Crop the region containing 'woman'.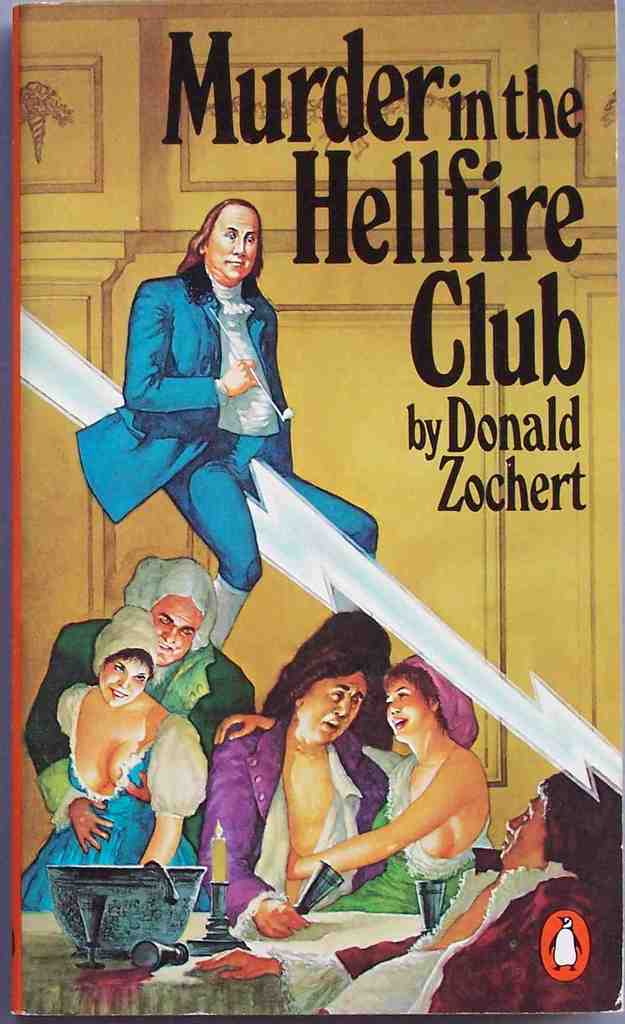
Crop region: left=211, top=653, right=491, bottom=911.
